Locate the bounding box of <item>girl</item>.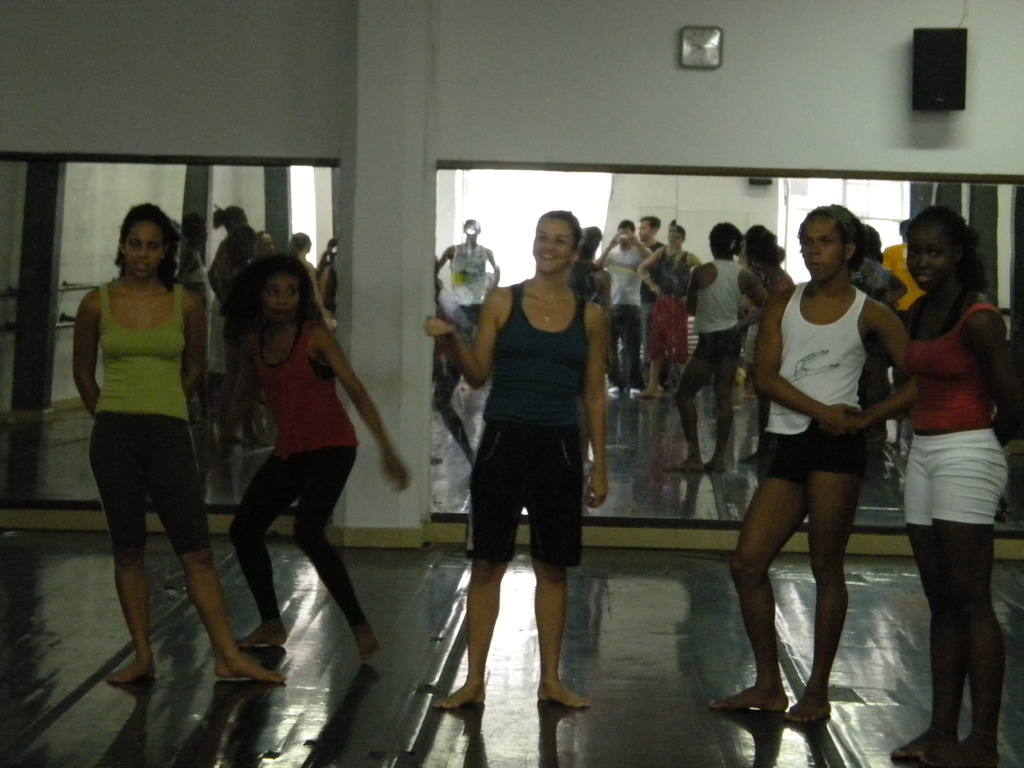
Bounding box: bbox(892, 197, 1023, 767).
